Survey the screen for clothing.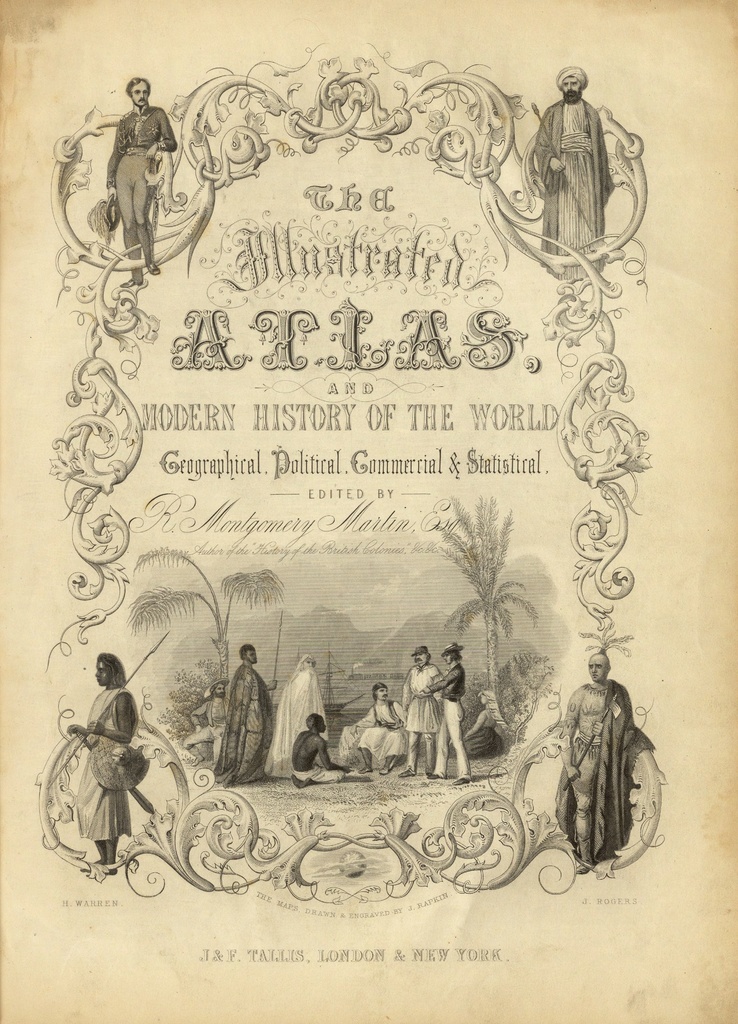
Survey found: <region>277, 659, 328, 771</region>.
